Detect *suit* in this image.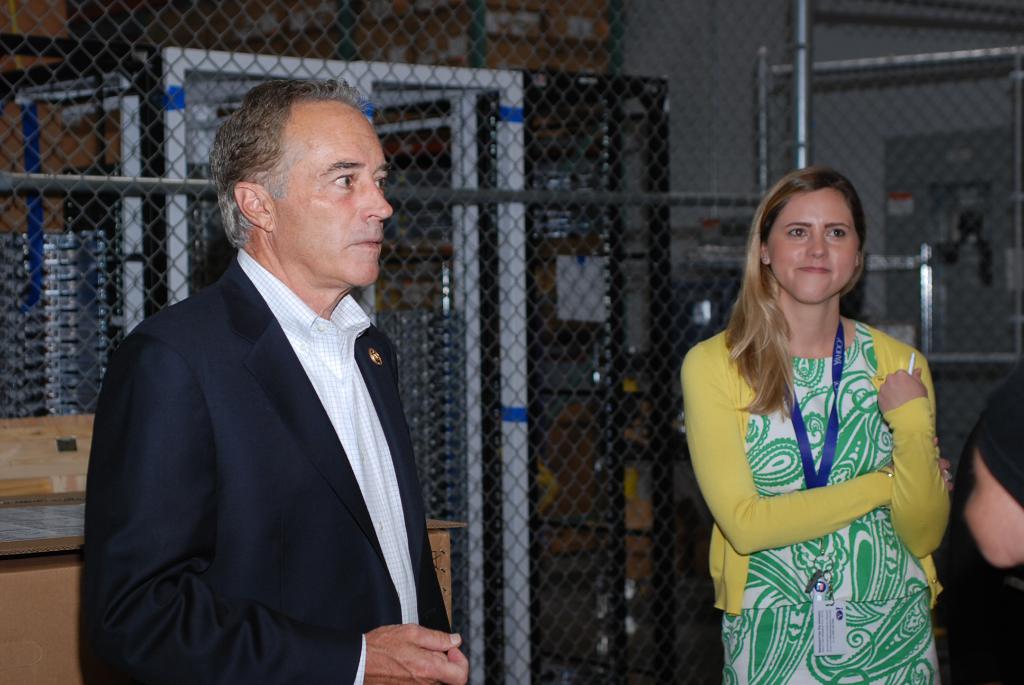
Detection: 74, 152, 458, 678.
